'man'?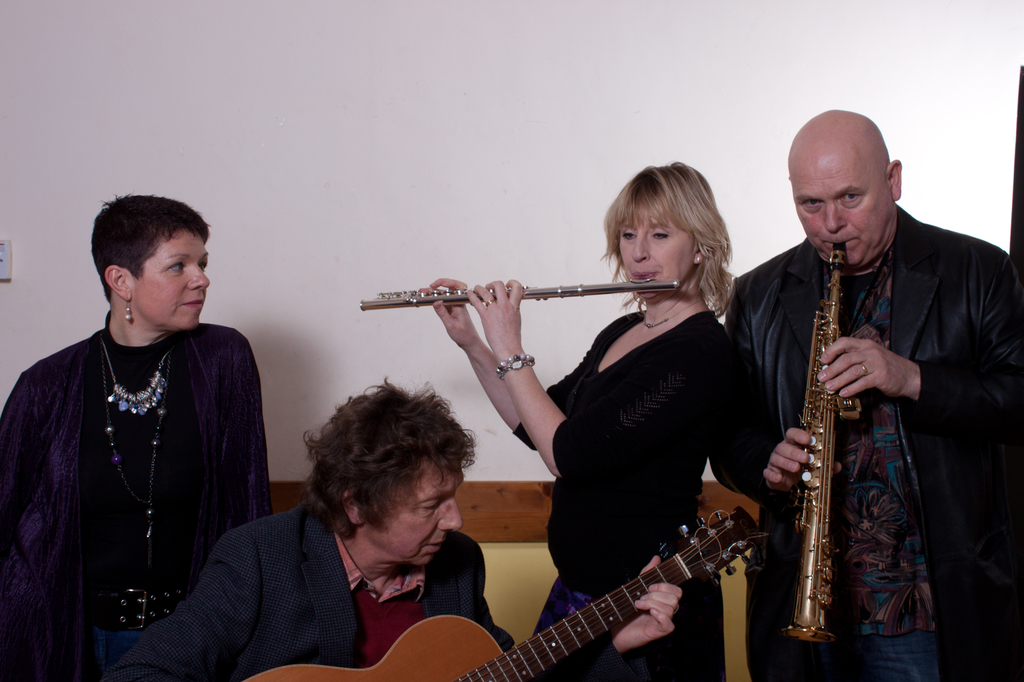
box=[103, 376, 682, 681]
